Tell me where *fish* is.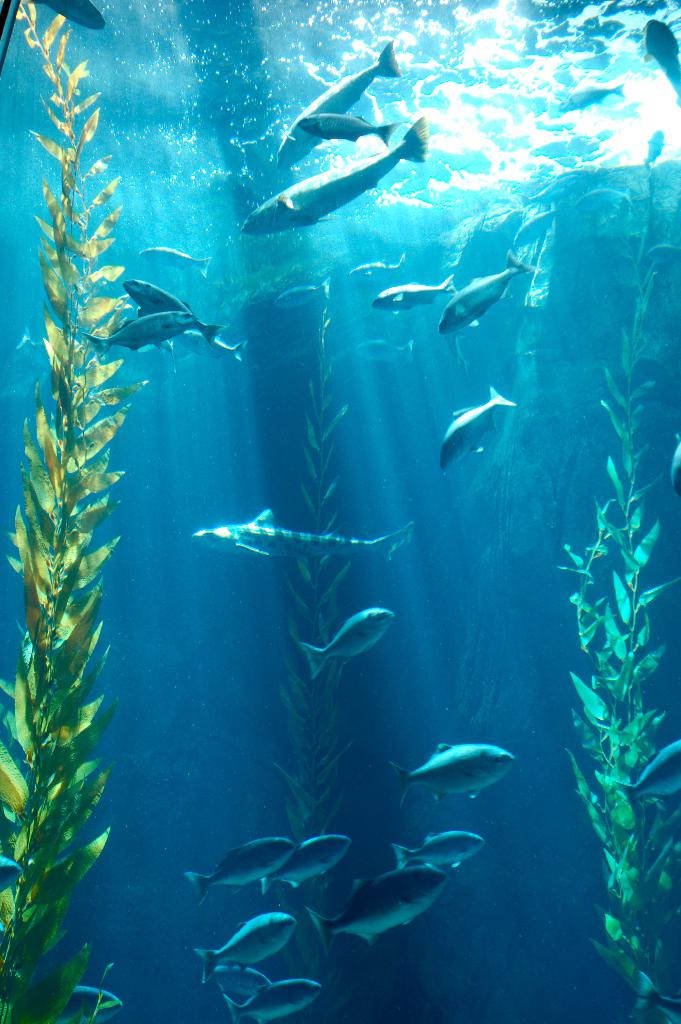
*fish* is at x1=392 y1=737 x2=522 y2=810.
